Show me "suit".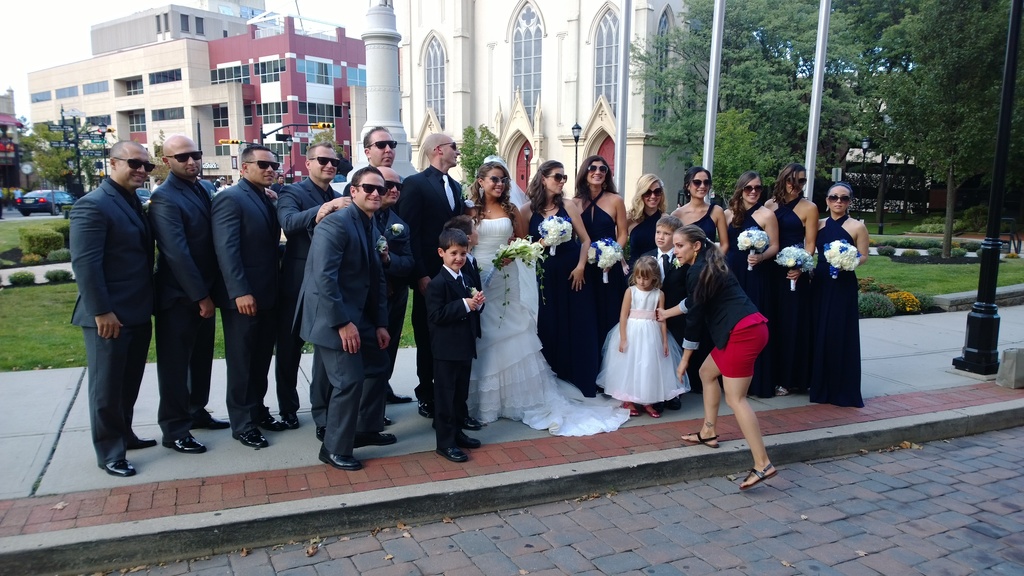
"suit" is here: x1=394, y1=164, x2=472, y2=396.
